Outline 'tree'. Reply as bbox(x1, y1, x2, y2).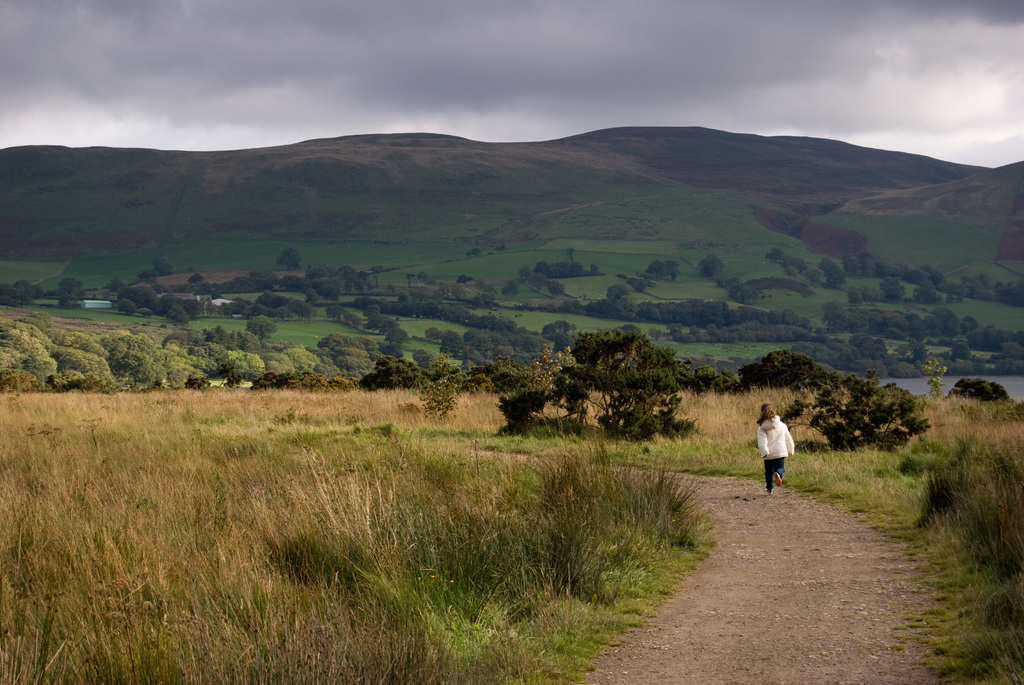
bbox(60, 296, 89, 309).
